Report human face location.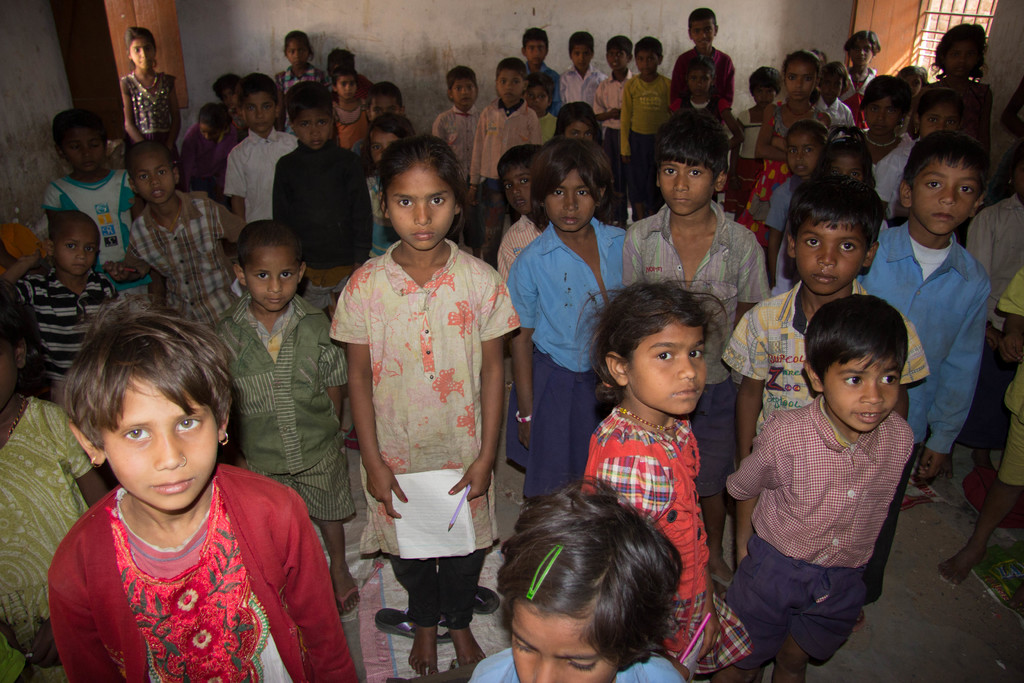
Report: 637 47 659 78.
